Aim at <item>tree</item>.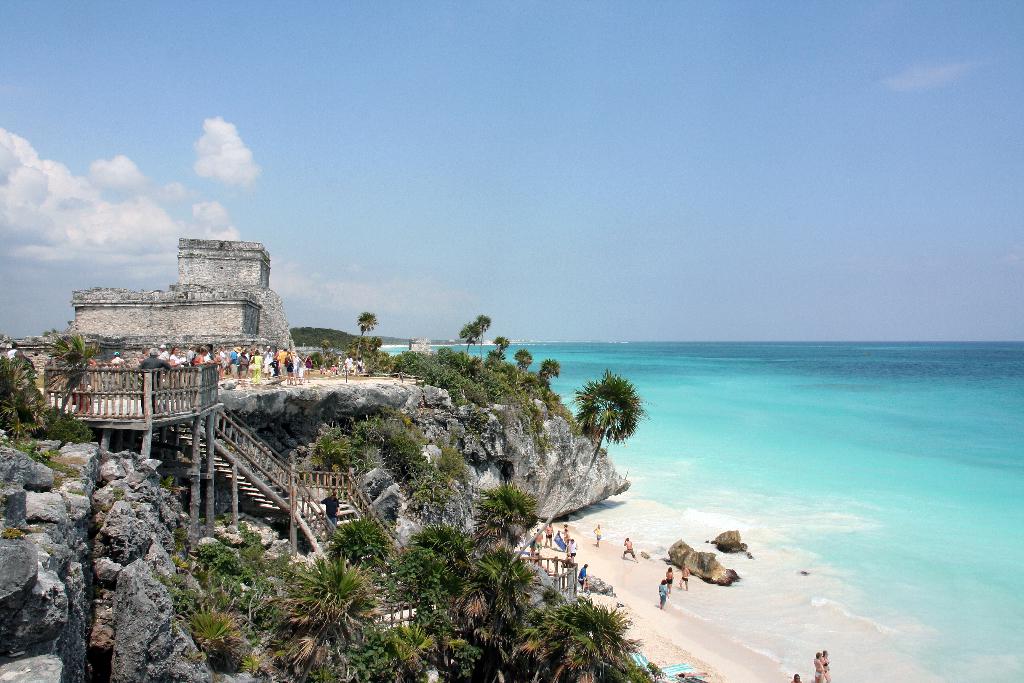
Aimed at (465, 468, 547, 554).
